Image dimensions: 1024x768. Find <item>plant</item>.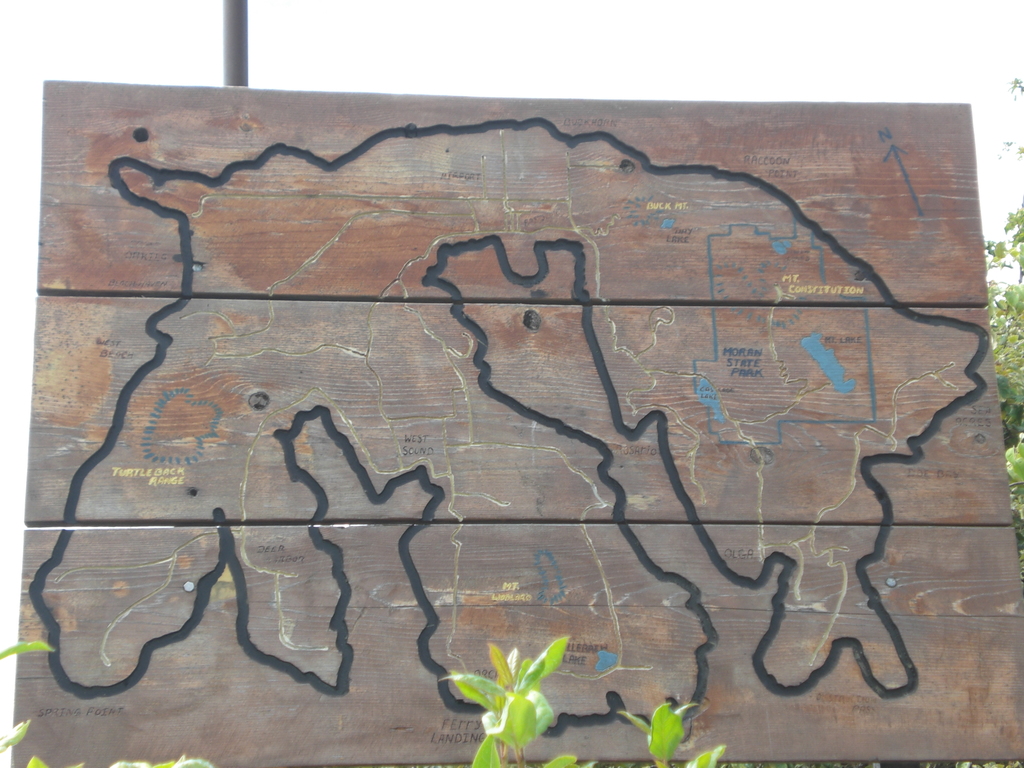
box=[0, 638, 217, 767].
